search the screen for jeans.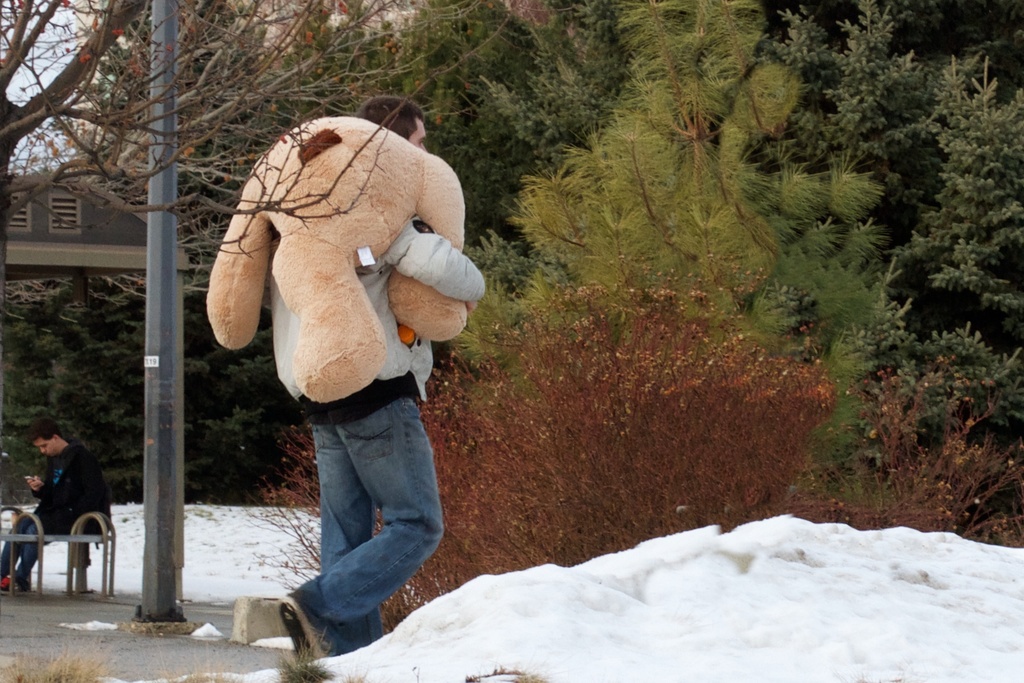
Found at bbox=[0, 511, 51, 581].
